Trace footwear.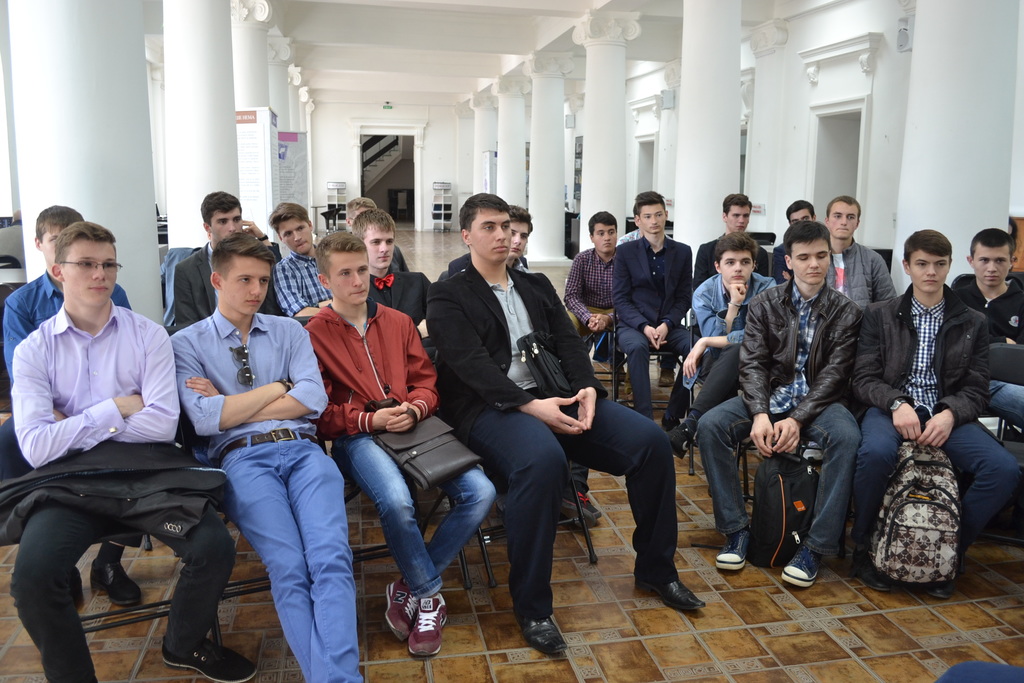
Traced to select_region(635, 577, 706, 613).
